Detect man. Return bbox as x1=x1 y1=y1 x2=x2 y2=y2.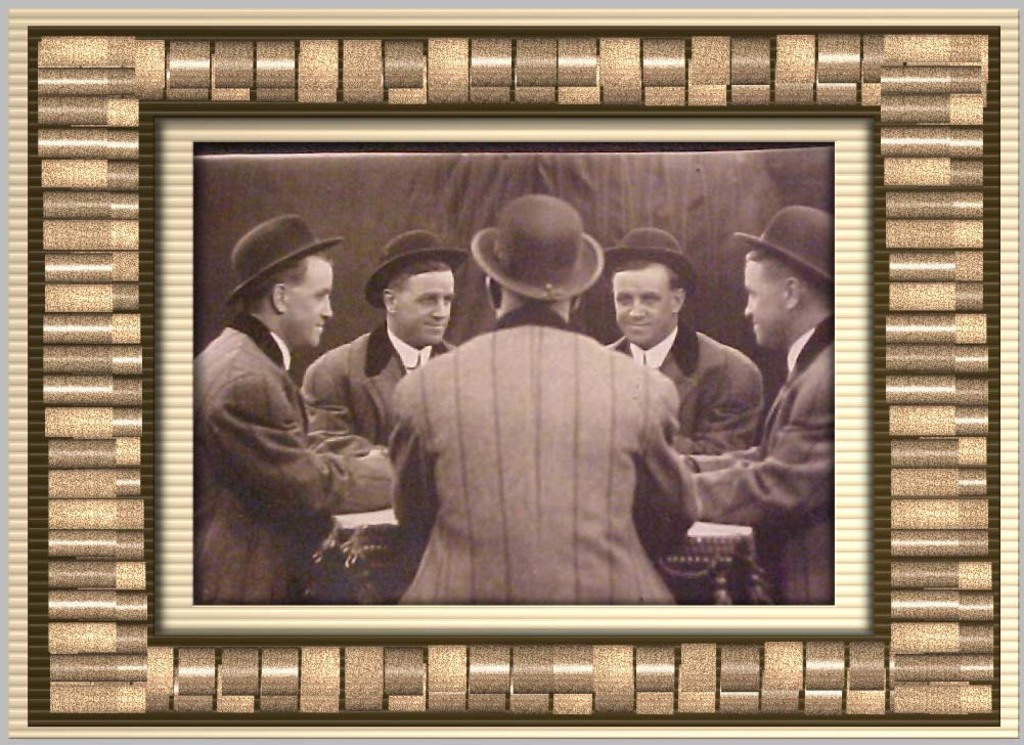
x1=687 y1=192 x2=834 y2=604.
